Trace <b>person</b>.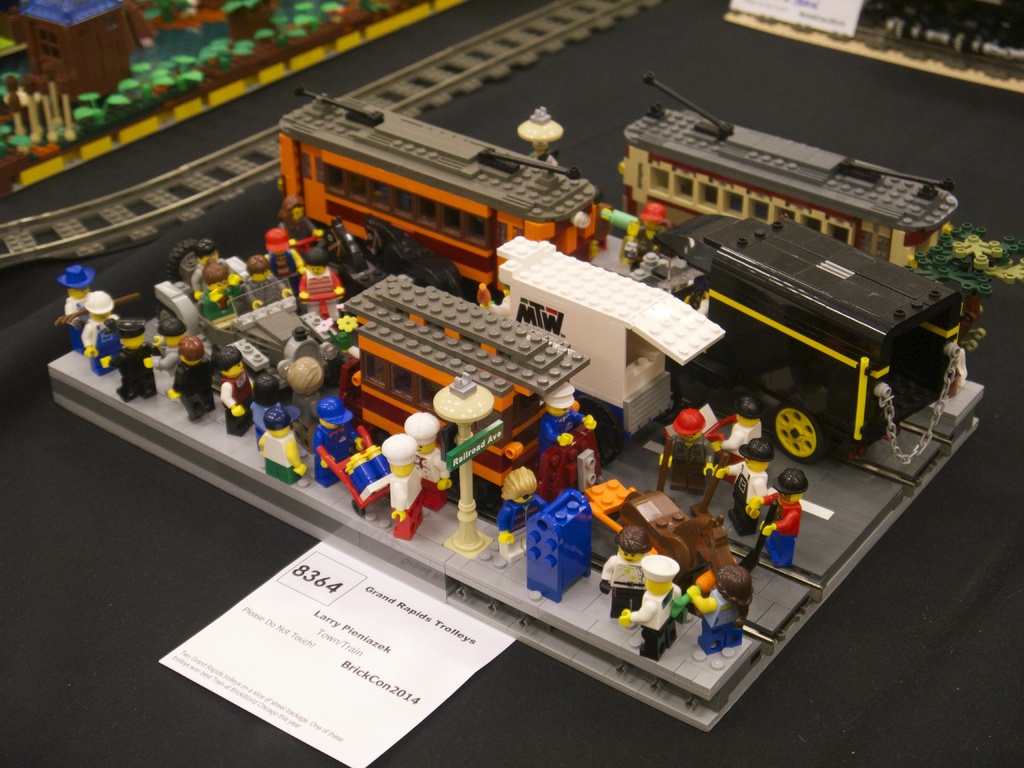
Traced to rect(741, 470, 810, 563).
